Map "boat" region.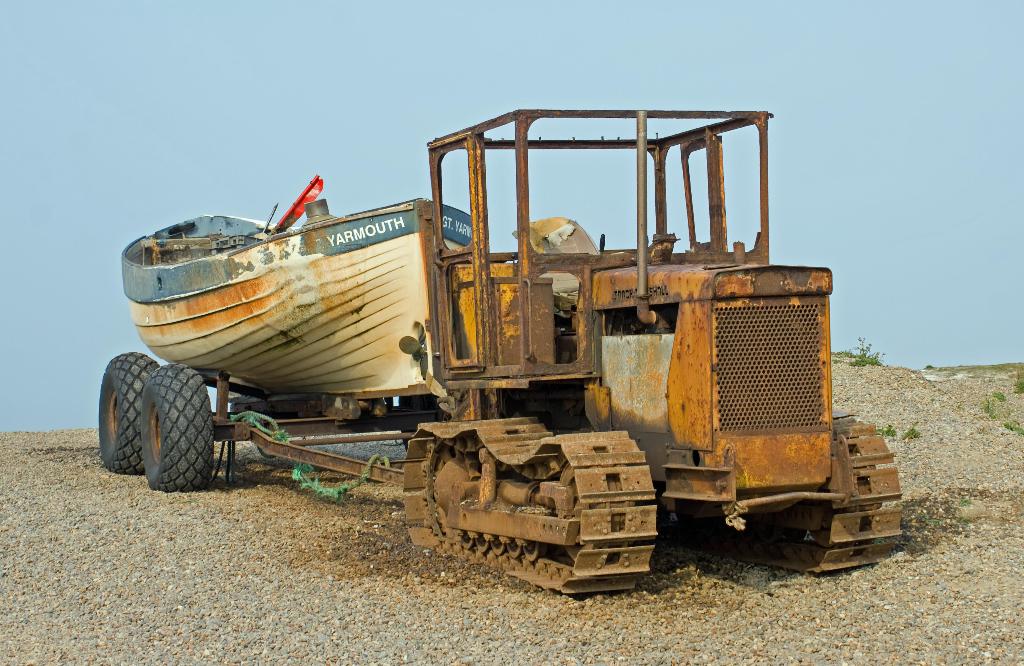
Mapped to [89,184,467,432].
